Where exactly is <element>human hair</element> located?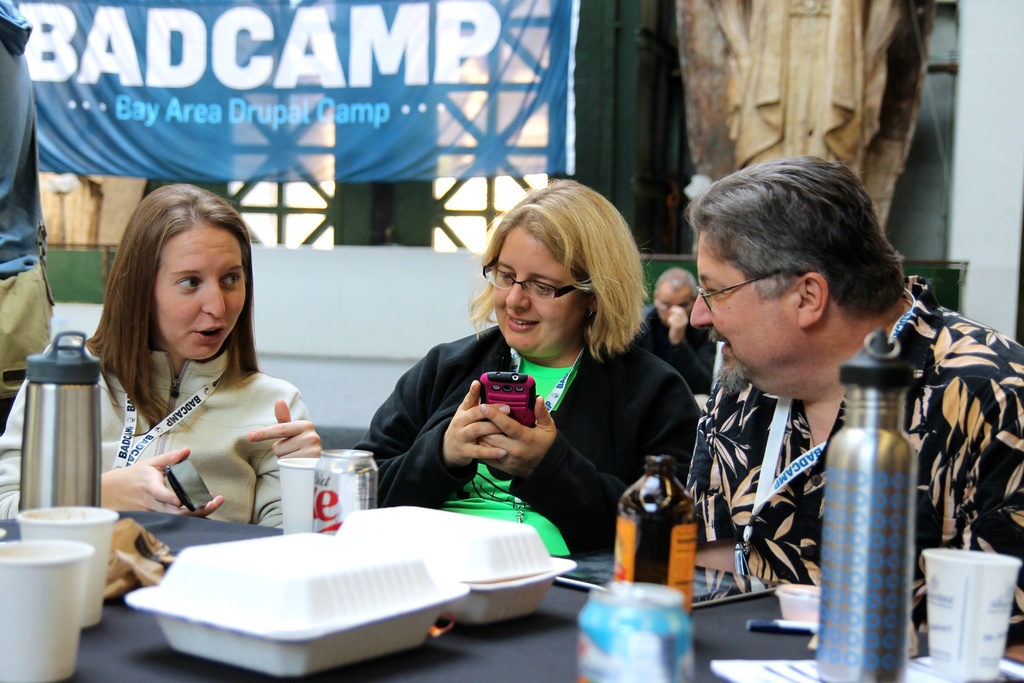
Its bounding box is 652,265,692,298.
